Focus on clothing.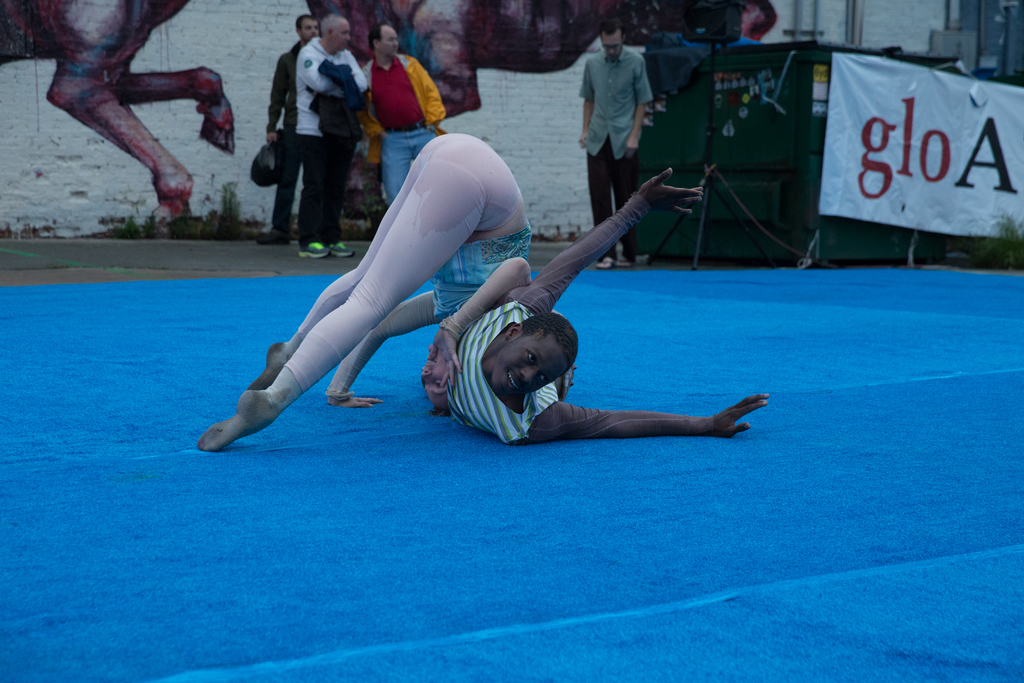
Focused at (x1=447, y1=211, x2=715, y2=449).
